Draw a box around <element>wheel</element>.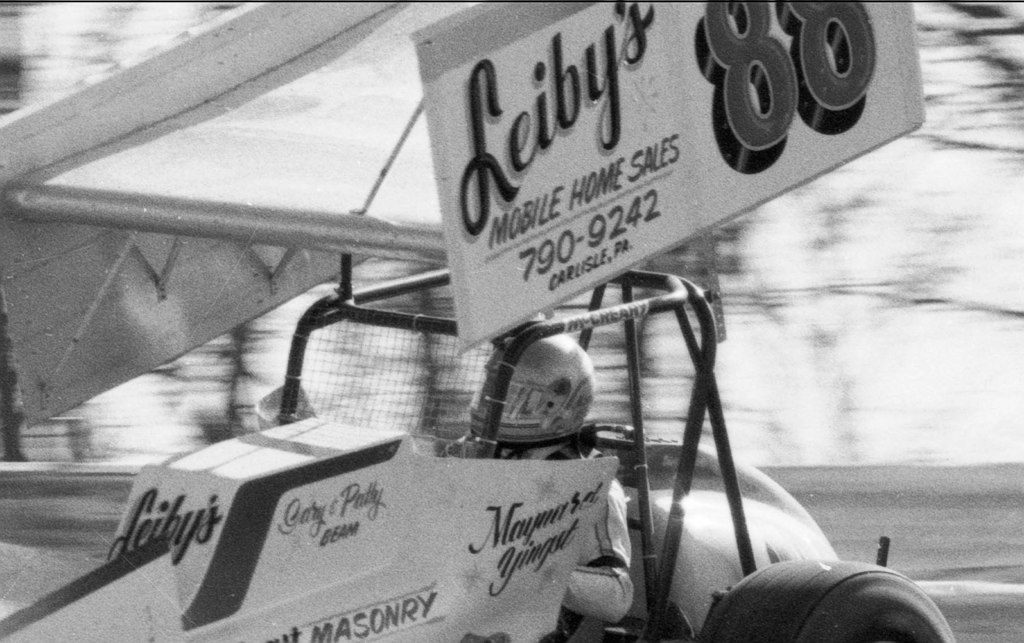
left=692, top=551, right=967, bottom=642.
